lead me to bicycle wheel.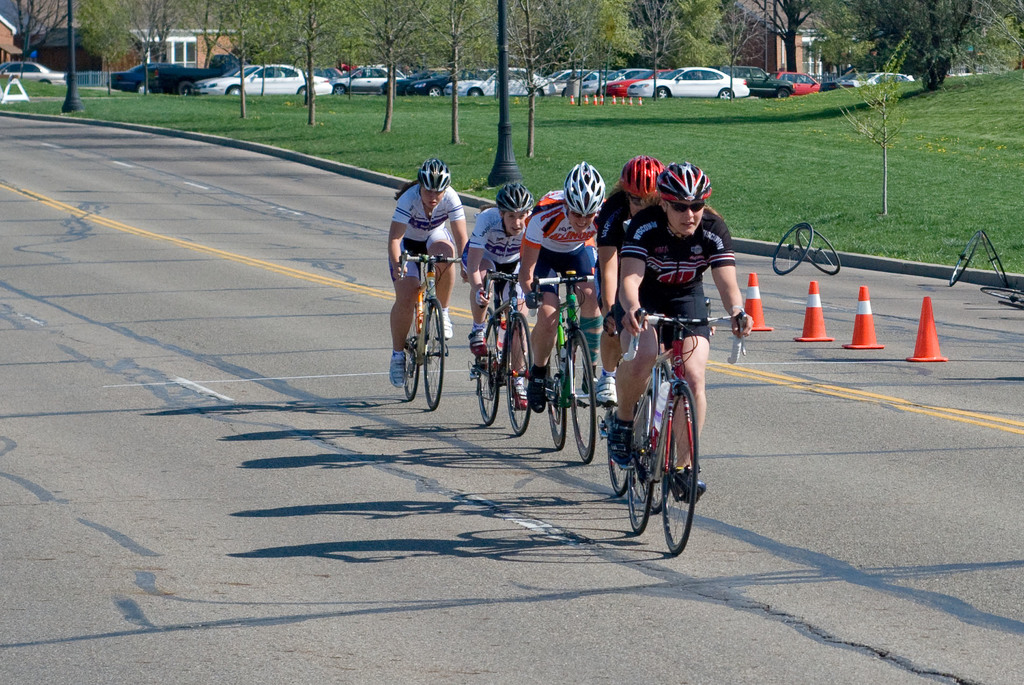
Lead to Rect(405, 319, 422, 401).
